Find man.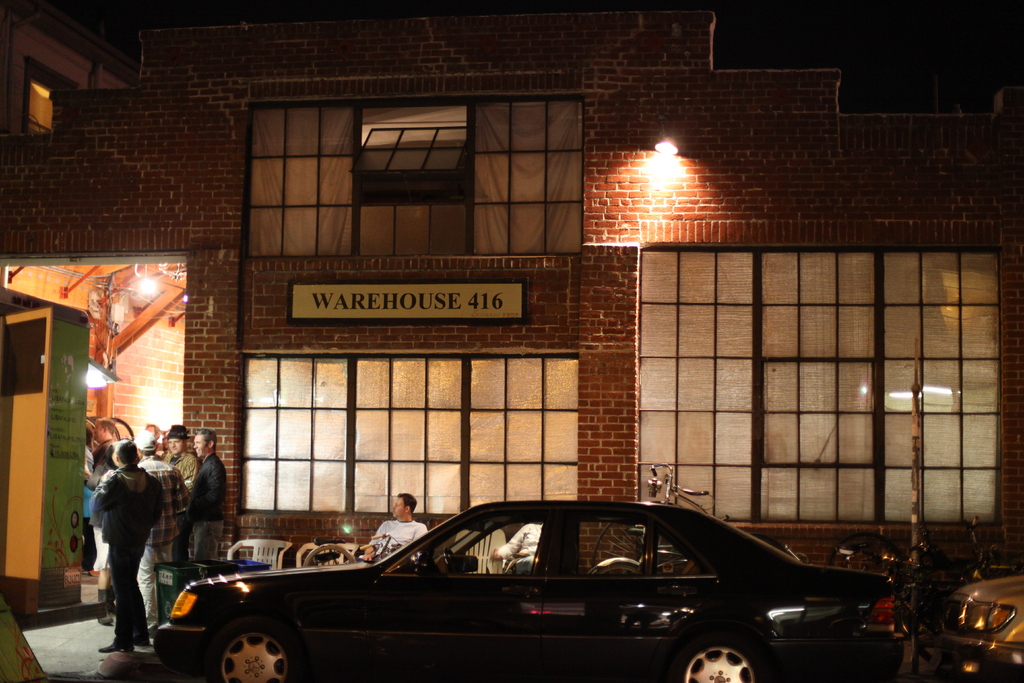
(80, 436, 159, 648).
